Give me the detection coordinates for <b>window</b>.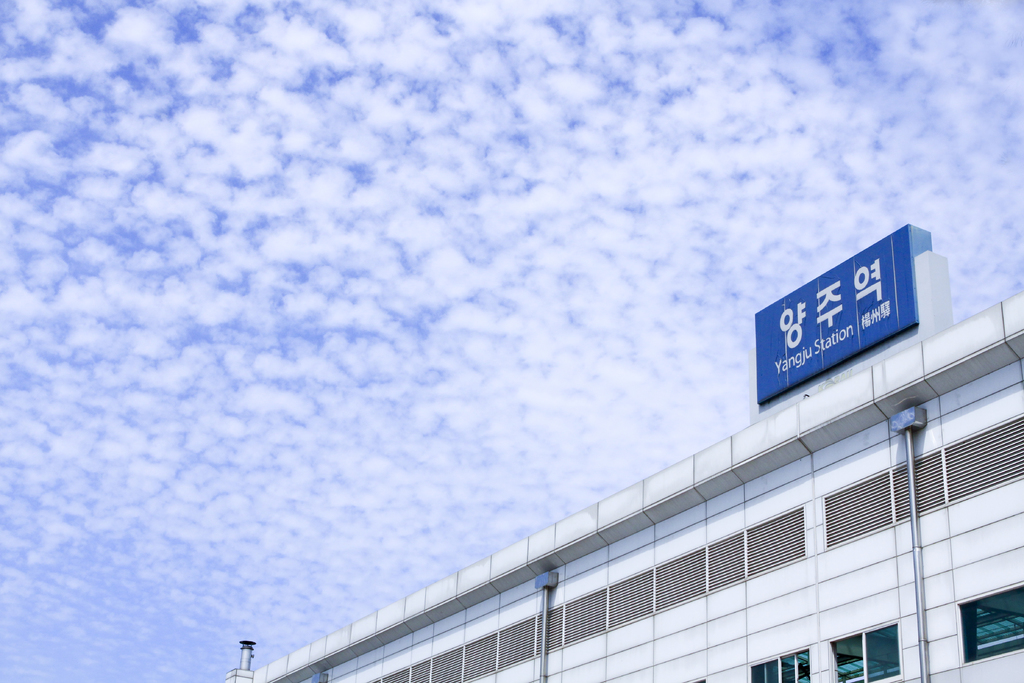
(left=751, top=649, right=816, bottom=682).
